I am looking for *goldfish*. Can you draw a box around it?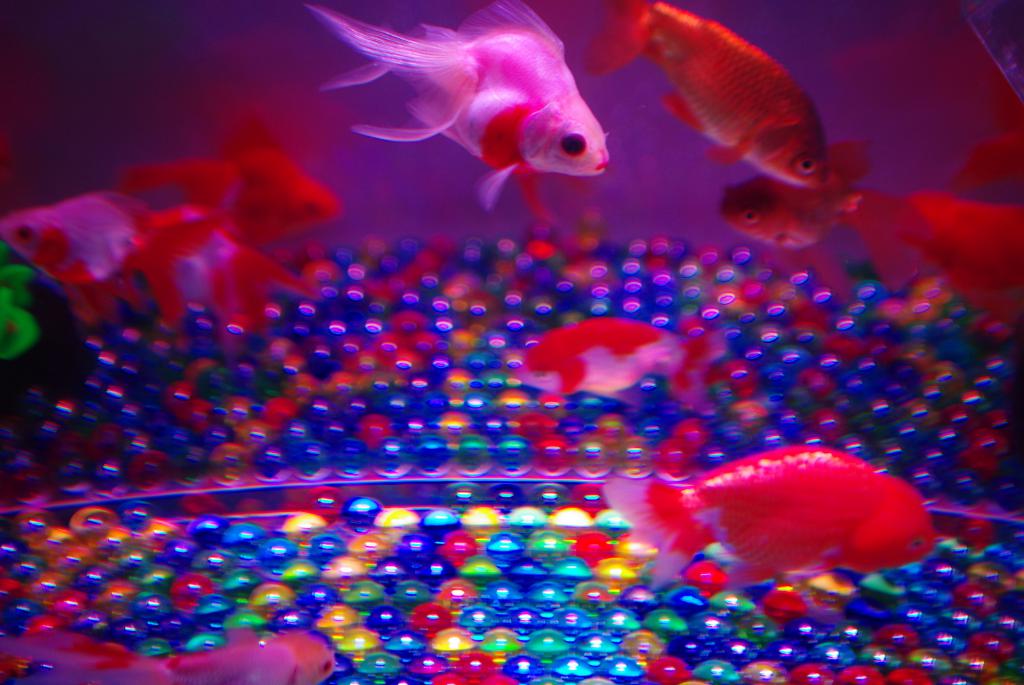
Sure, the bounding box is 508 315 729 404.
